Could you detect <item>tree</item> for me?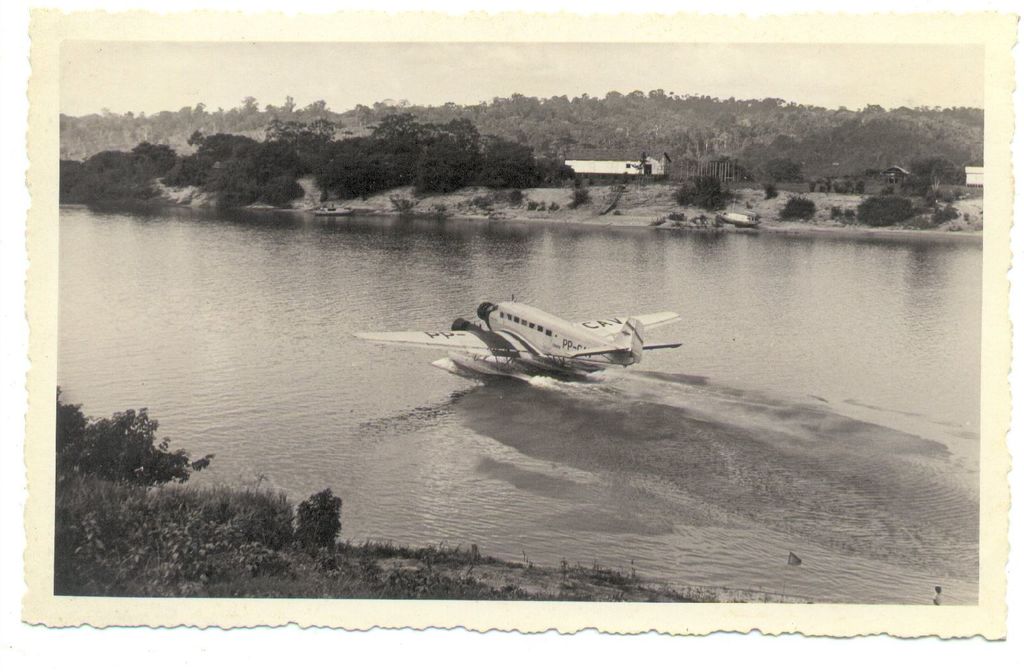
Detection result: 669 177 730 216.
